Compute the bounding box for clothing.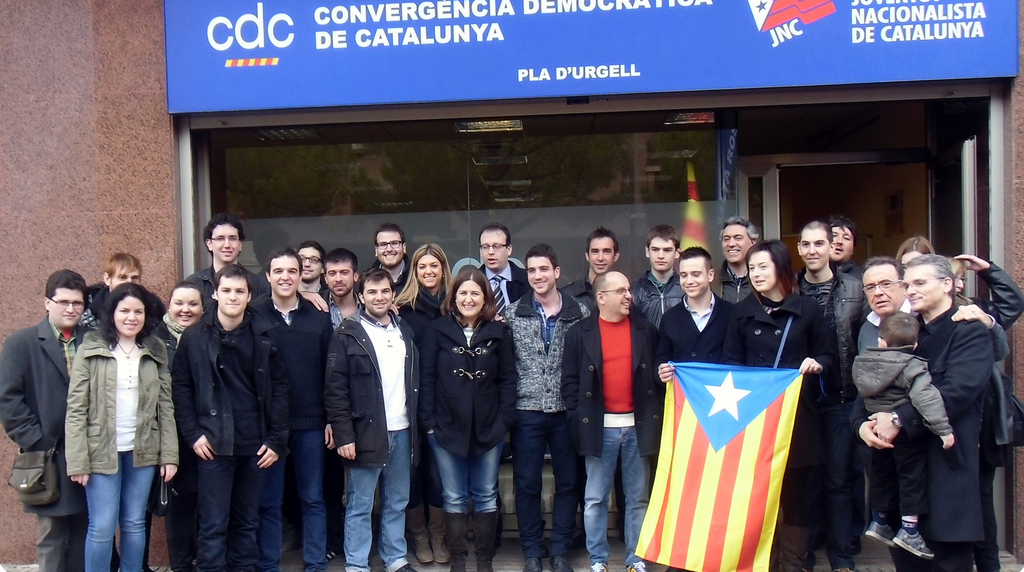
{"x1": 390, "y1": 249, "x2": 408, "y2": 289}.
